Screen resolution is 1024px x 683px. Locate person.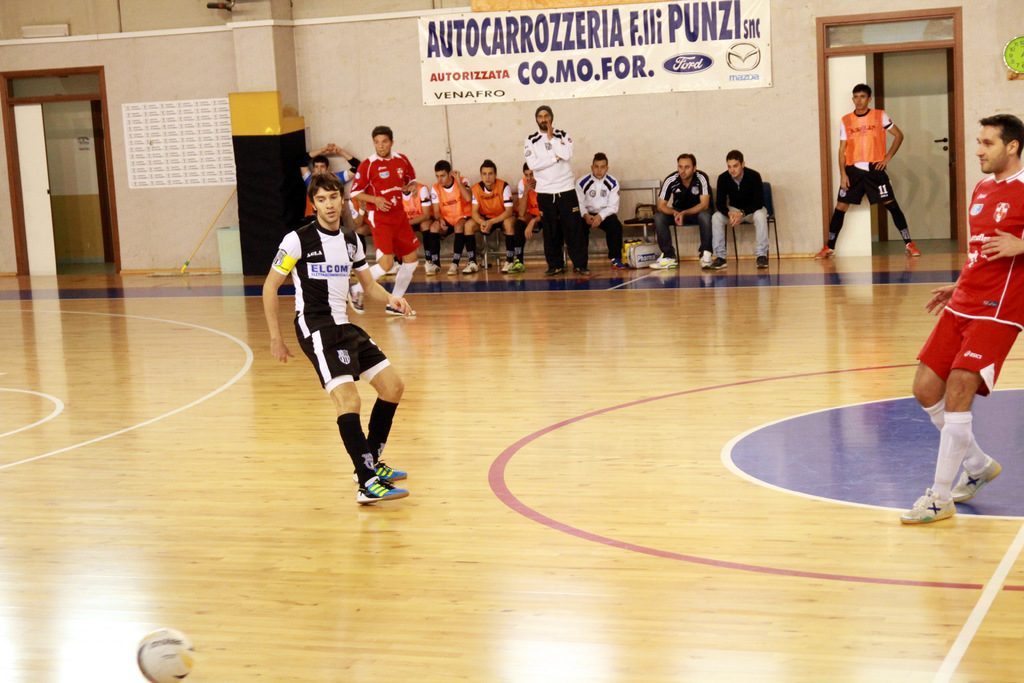
x1=659 y1=152 x2=717 y2=277.
